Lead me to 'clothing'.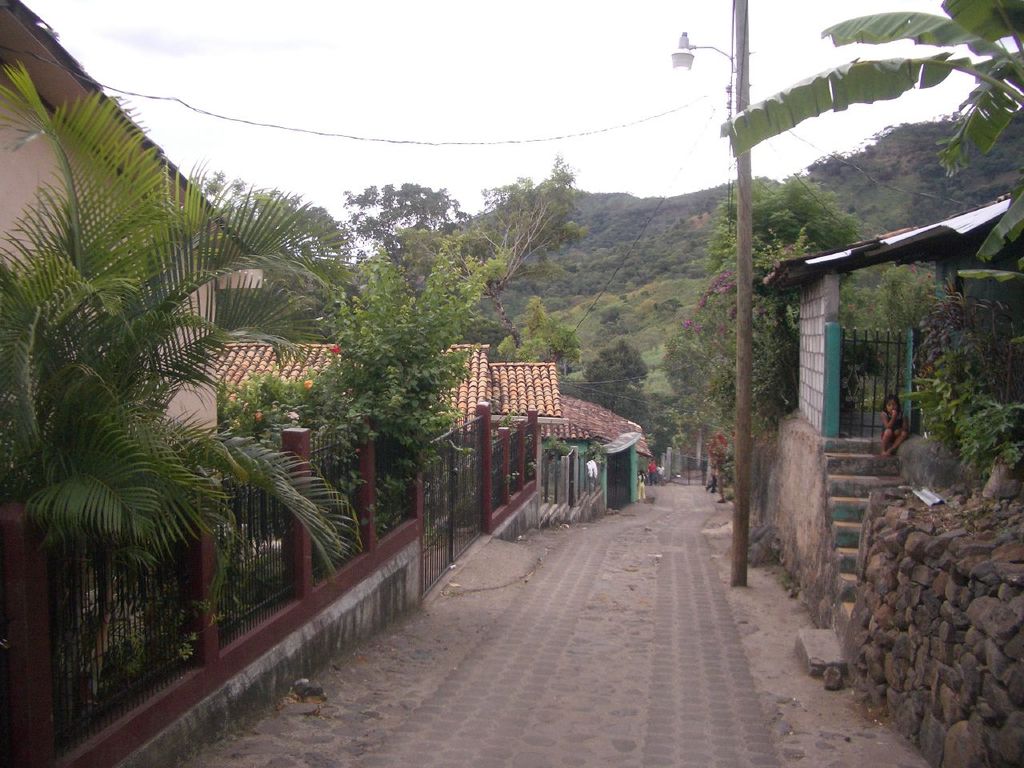
Lead to [x1=647, y1=461, x2=658, y2=478].
